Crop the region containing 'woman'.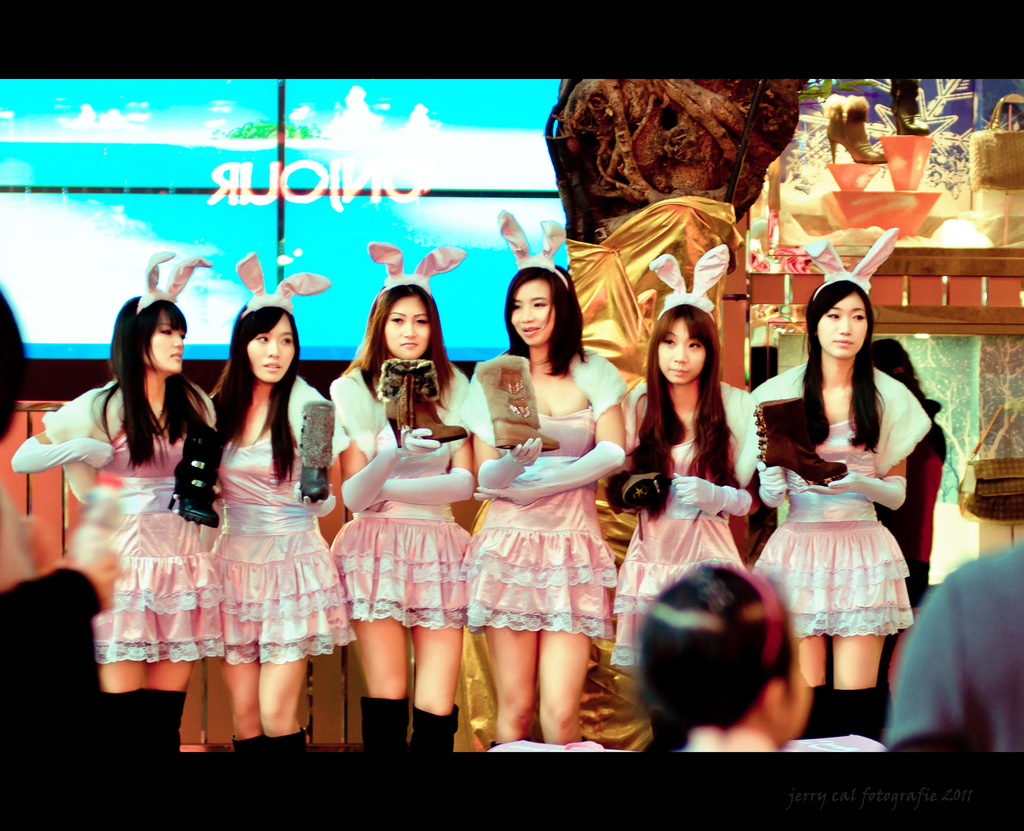
Crop region: rect(15, 294, 224, 758).
